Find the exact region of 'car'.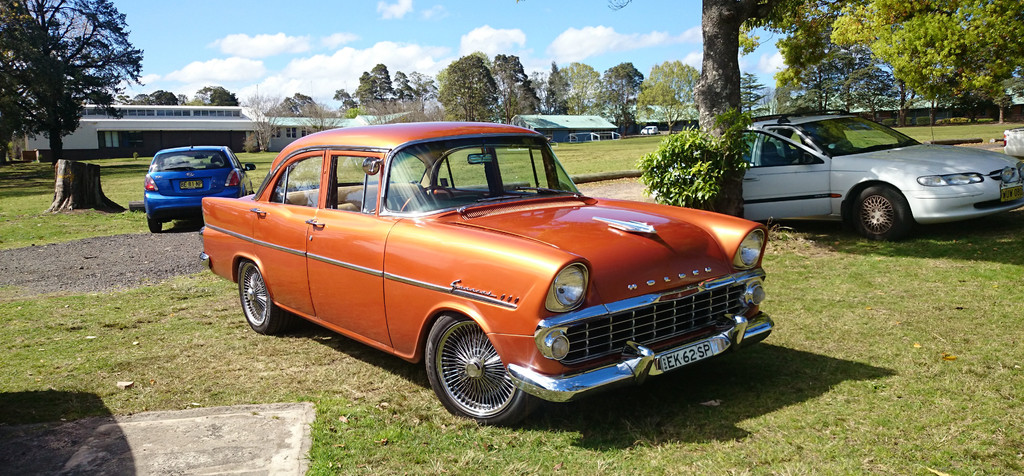
Exact region: bbox=[141, 147, 255, 233].
